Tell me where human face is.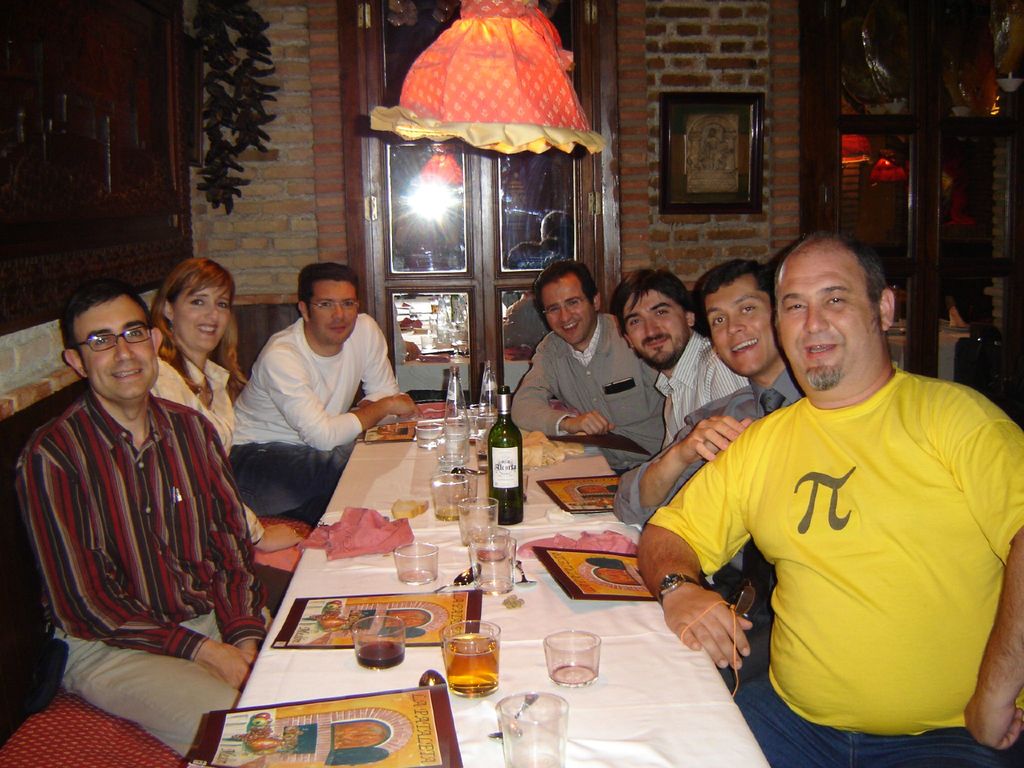
human face is at [x1=68, y1=295, x2=159, y2=402].
